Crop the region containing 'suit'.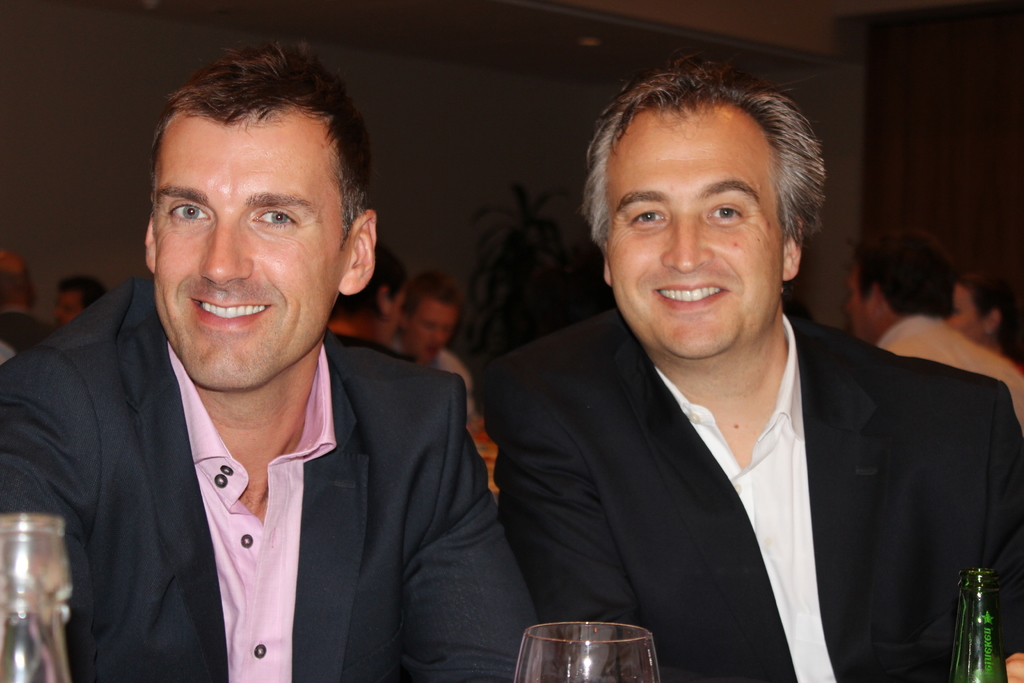
Crop region: [left=876, top=313, right=1023, bottom=438].
